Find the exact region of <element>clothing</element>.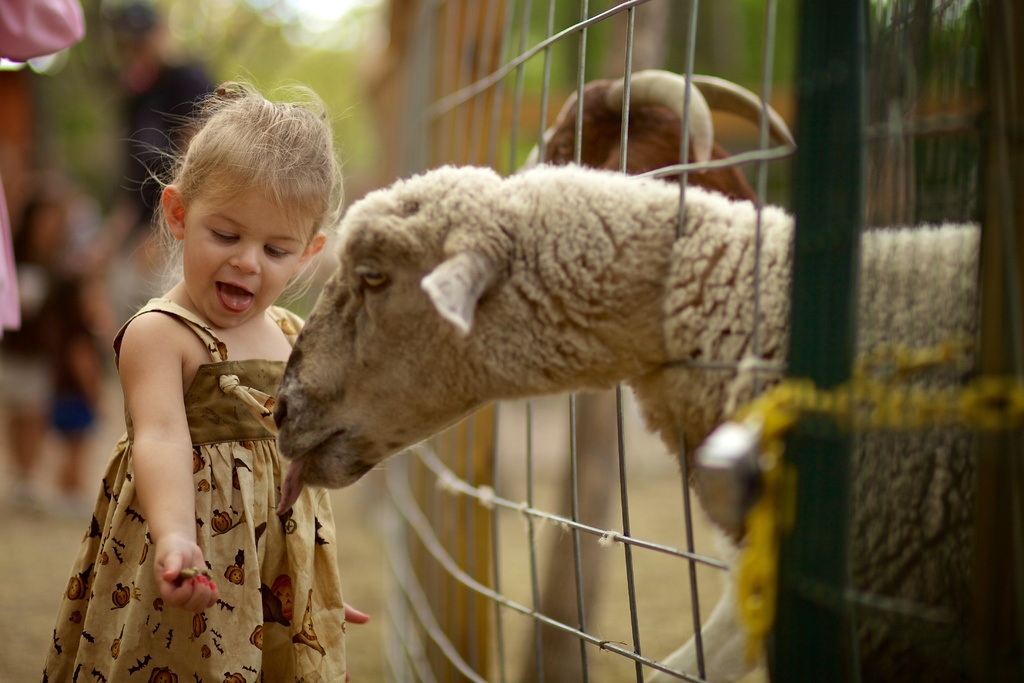
Exact region: bbox(33, 327, 99, 425).
